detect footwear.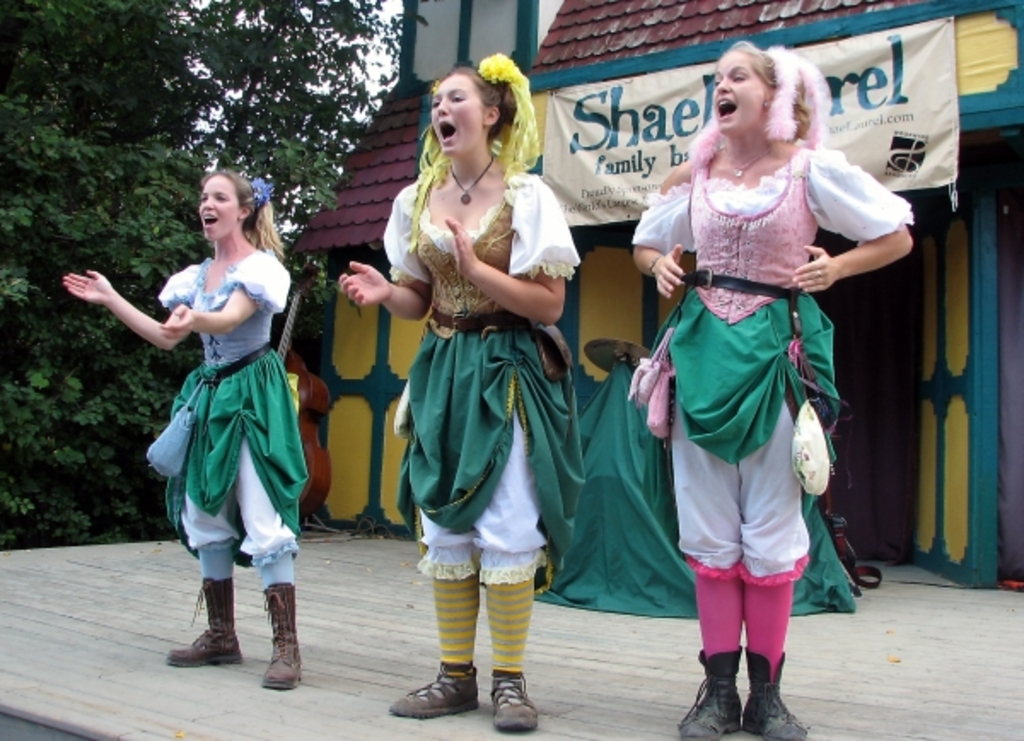
Detected at (739, 654, 809, 739).
